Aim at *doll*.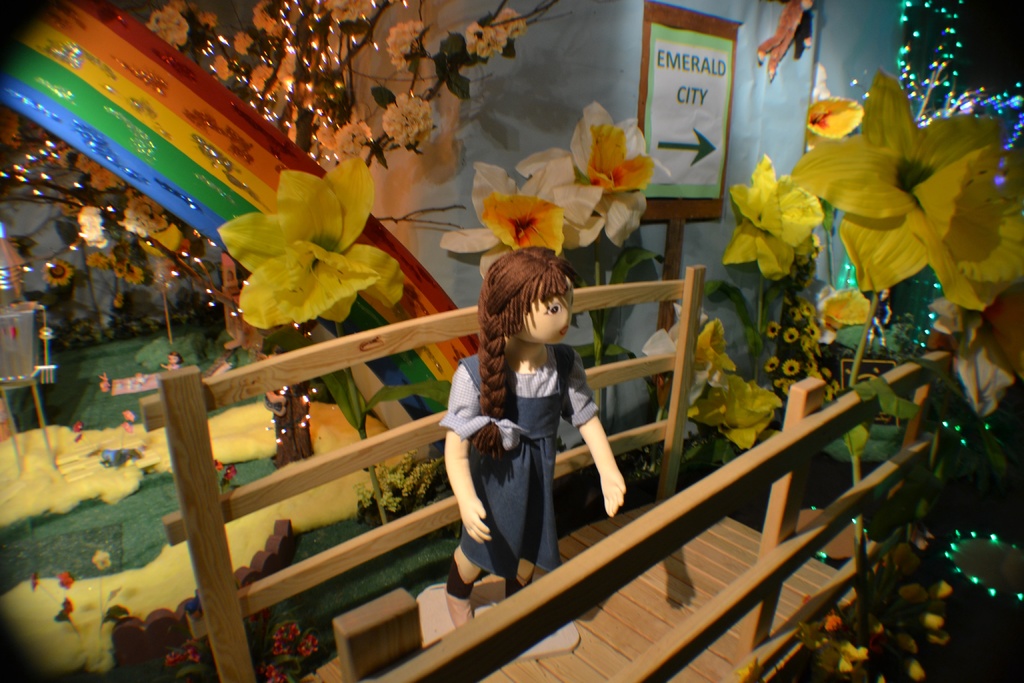
Aimed at [left=431, top=248, right=640, bottom=677].
